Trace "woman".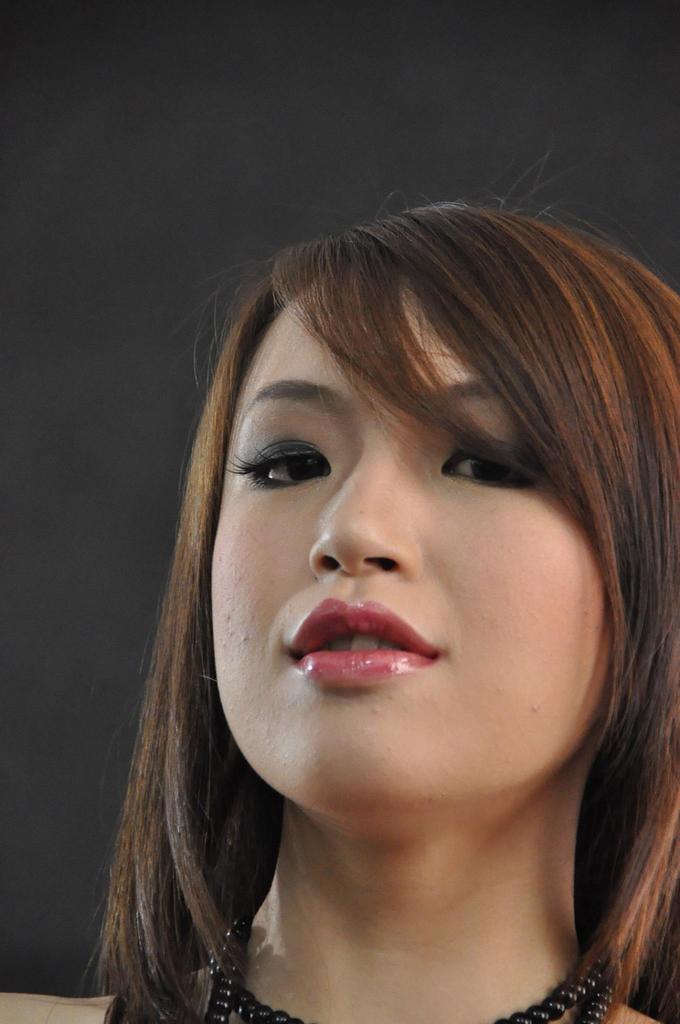
Traced to detection(60, 180, 679, 1023).
